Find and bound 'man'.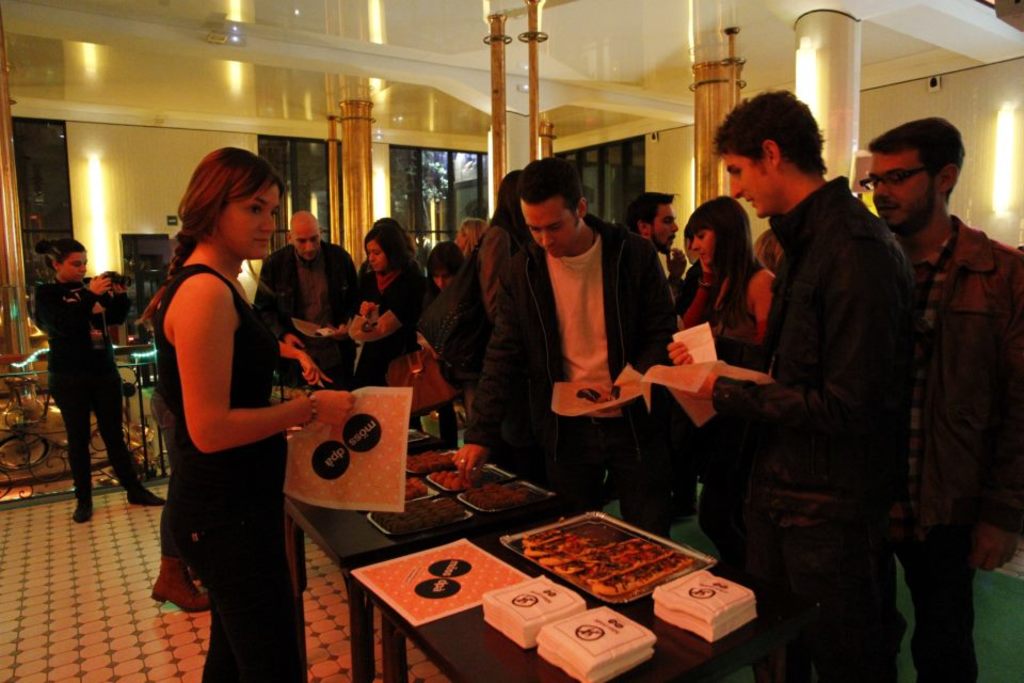
Bound: 850,113,1023,682.
